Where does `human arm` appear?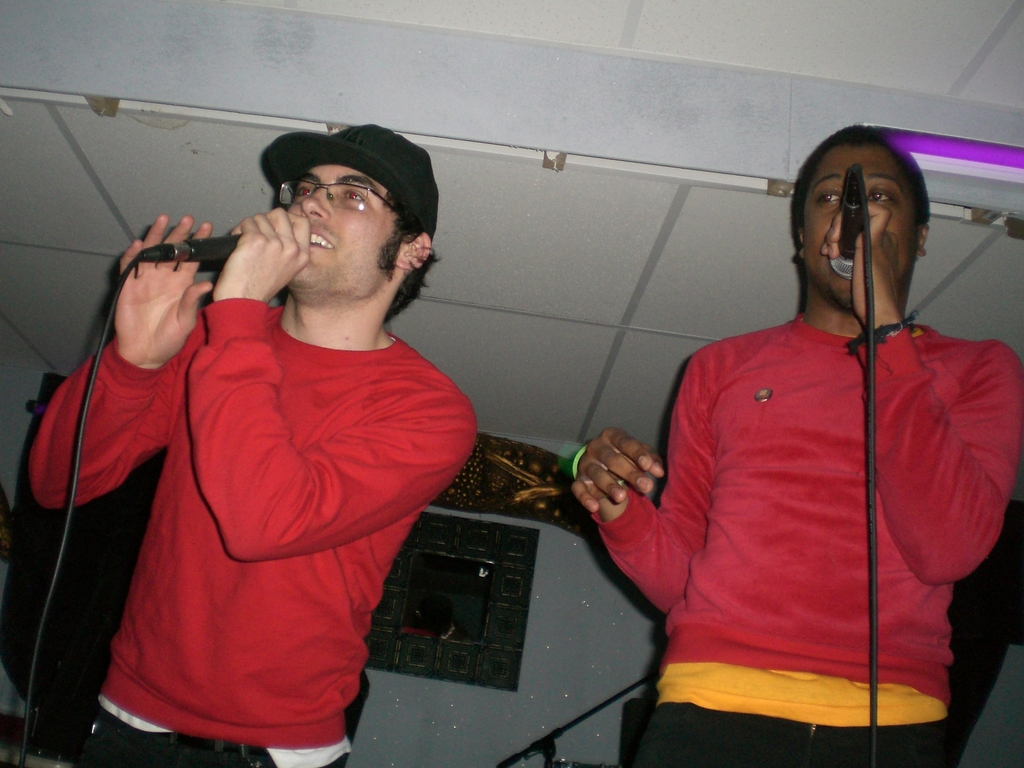
Appears at x1=820 y1=199 x2=1023 y2=585.
